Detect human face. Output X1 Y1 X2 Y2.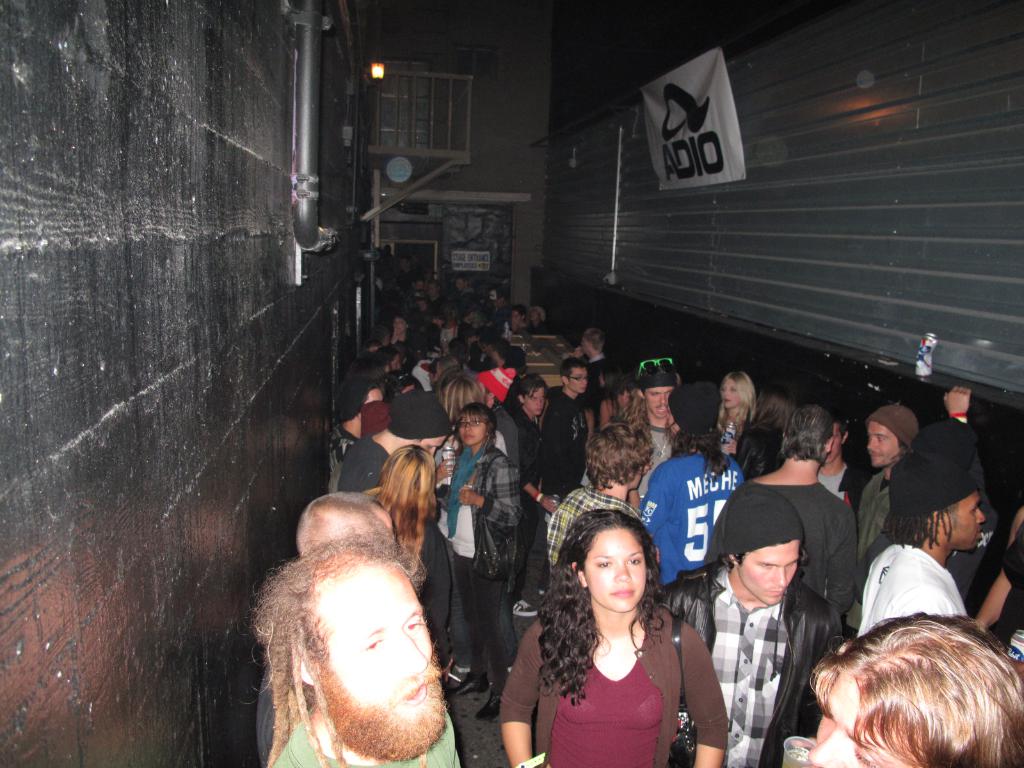
426 282 438 298.
